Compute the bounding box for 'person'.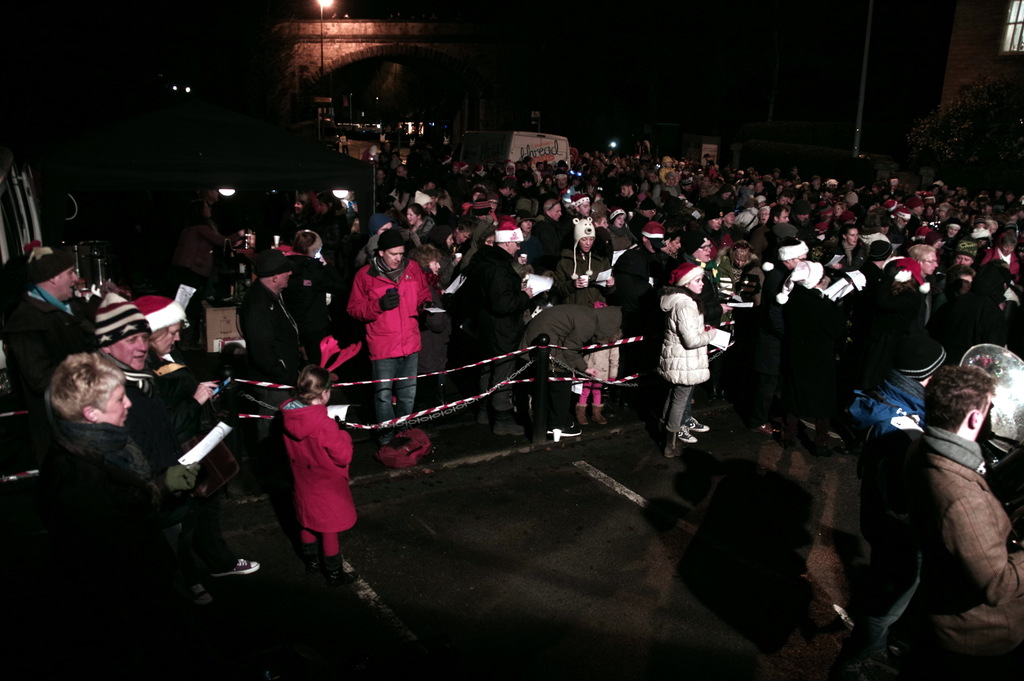
box=[984, 231, 1019, 272].
